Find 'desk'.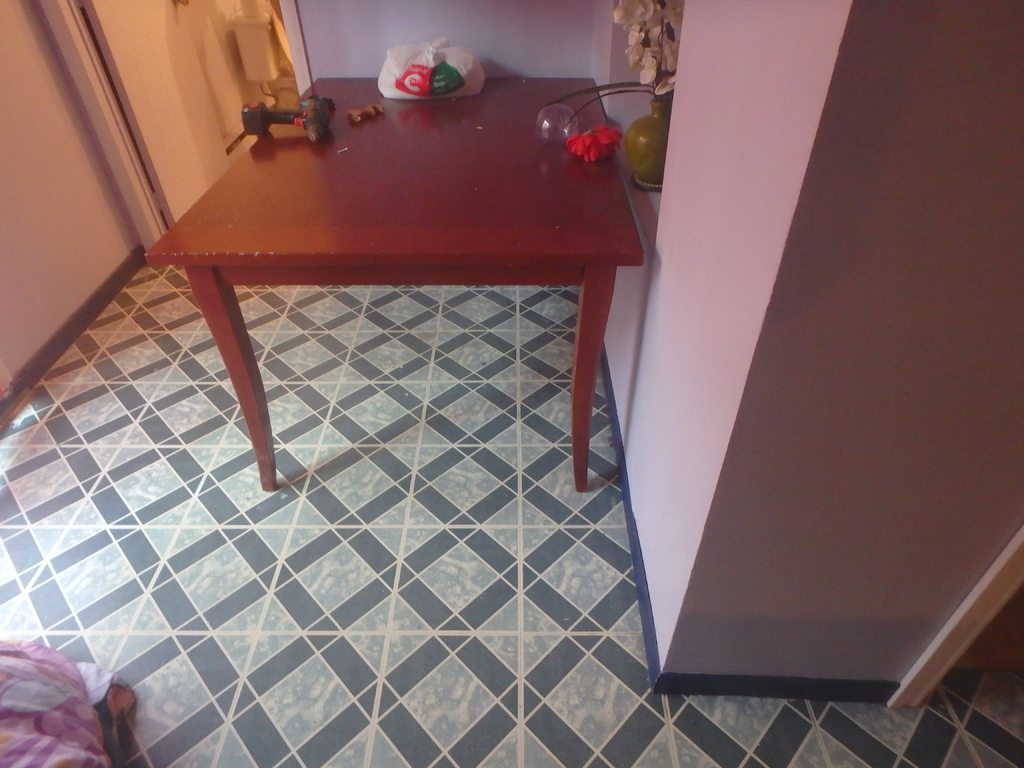
[x1=159, y1=65, x2=644, y2=513].
